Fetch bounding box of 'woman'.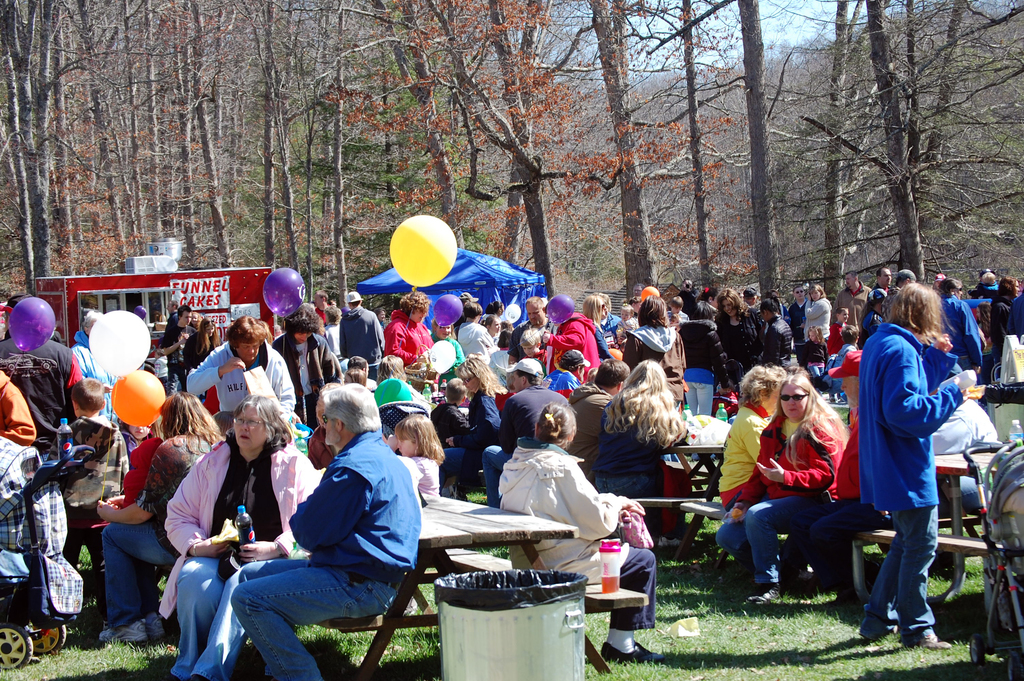
Bbox: BBox(435, 357, 506, 500).
